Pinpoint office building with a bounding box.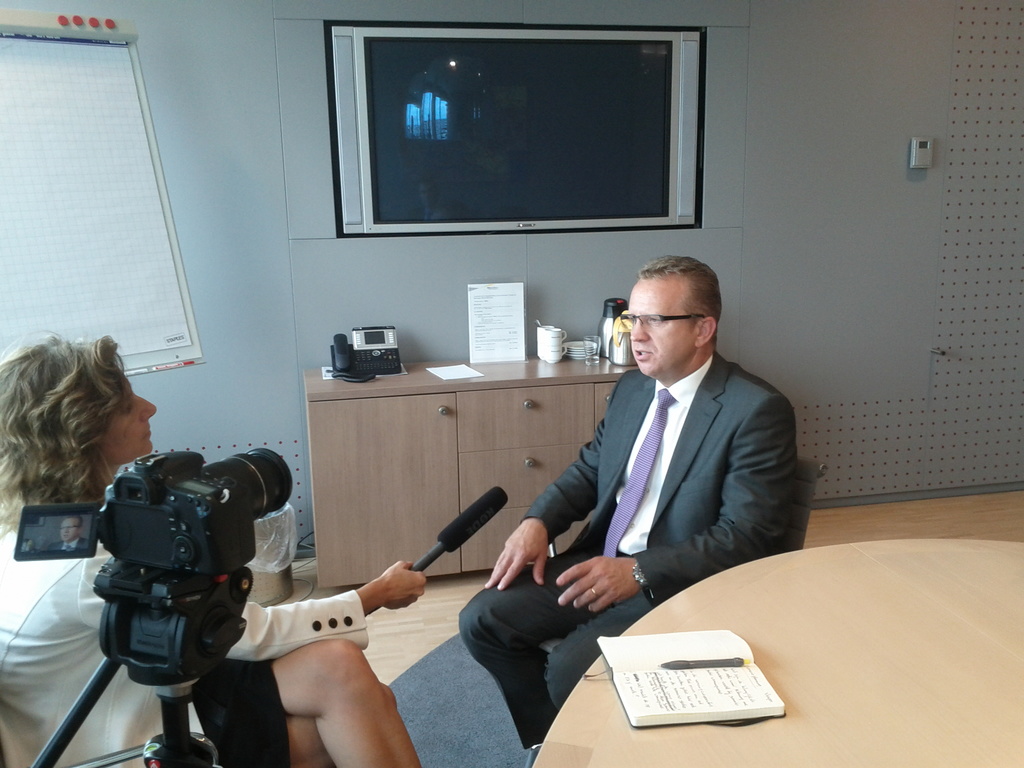
{"x1": 9, "y1": 0, "x2": 1000, "y2": 767}.
